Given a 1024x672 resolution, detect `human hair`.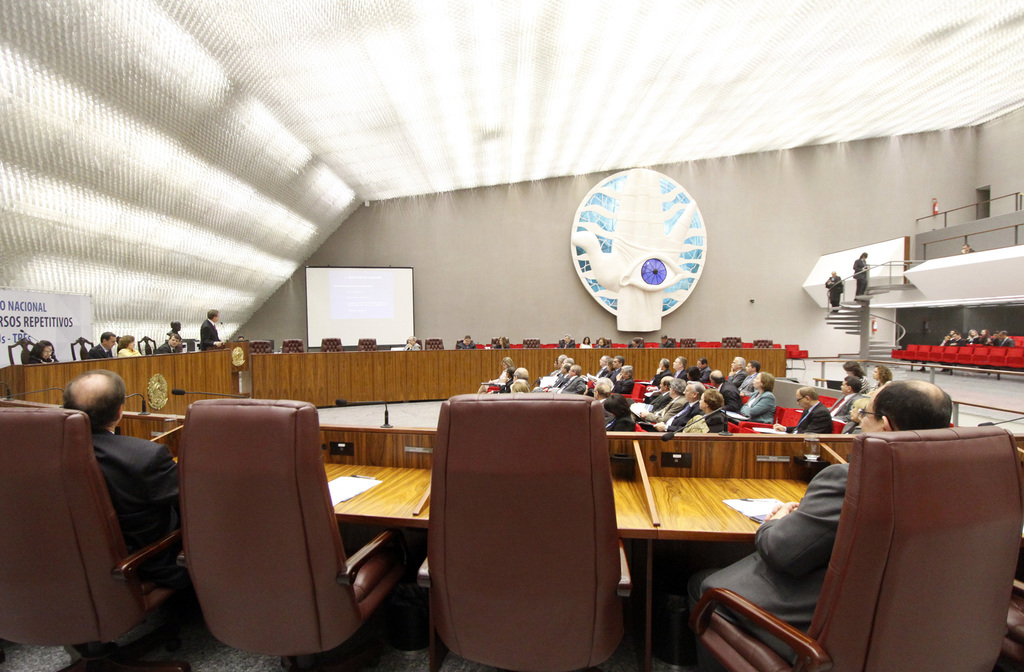
206:308:221:321.
